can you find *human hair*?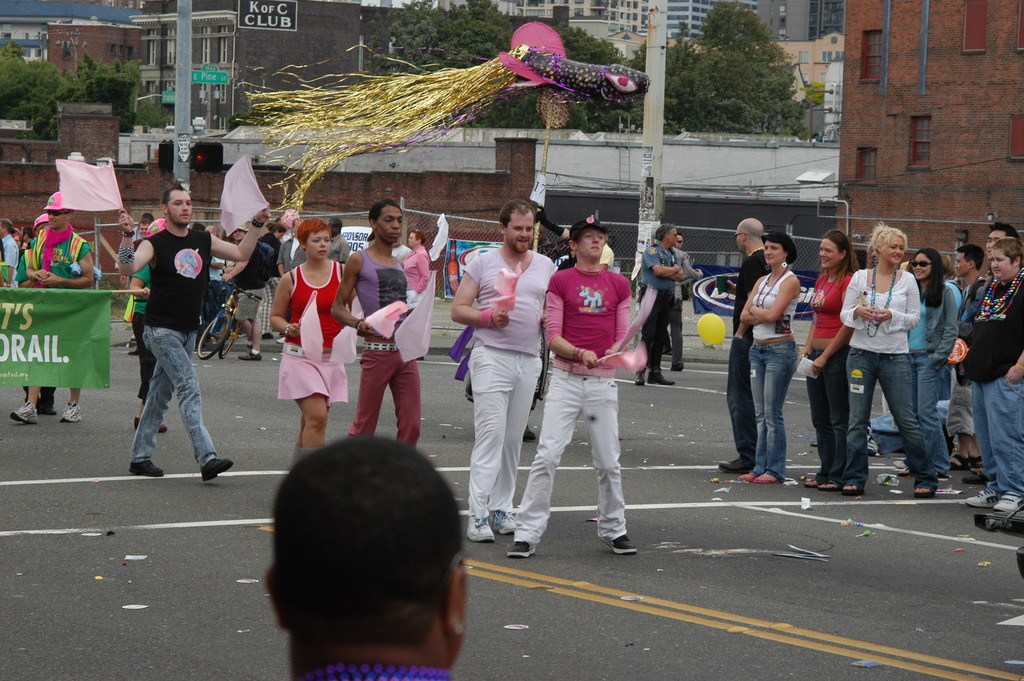
Yes, bounding box: 913:250:943:303.
